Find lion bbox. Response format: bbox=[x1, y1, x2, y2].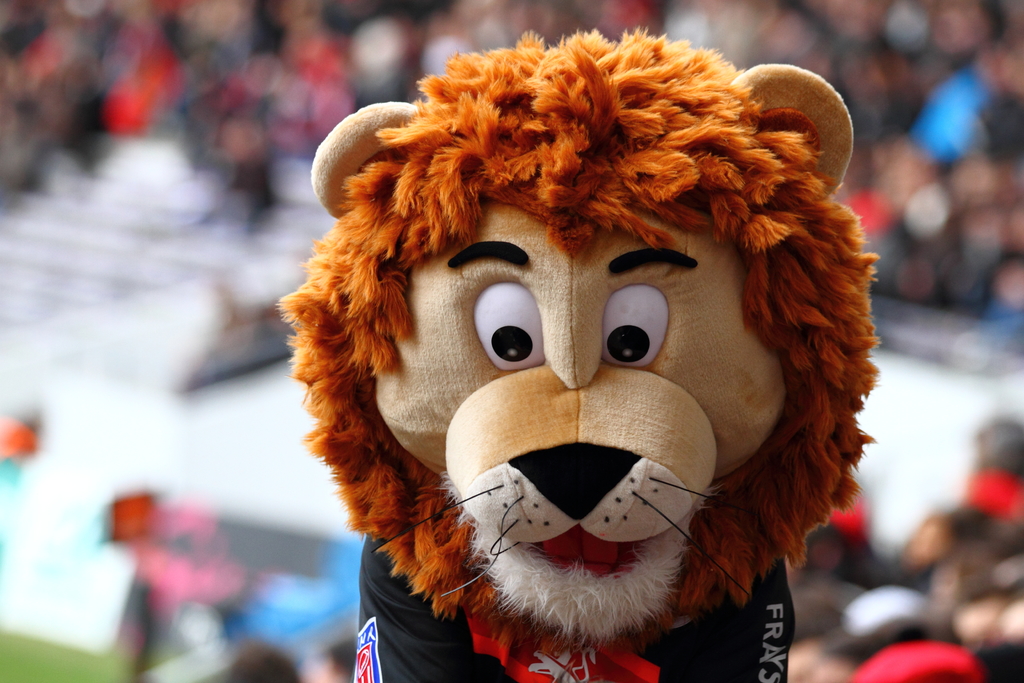
bbox=[276, 26, 877, 655].
